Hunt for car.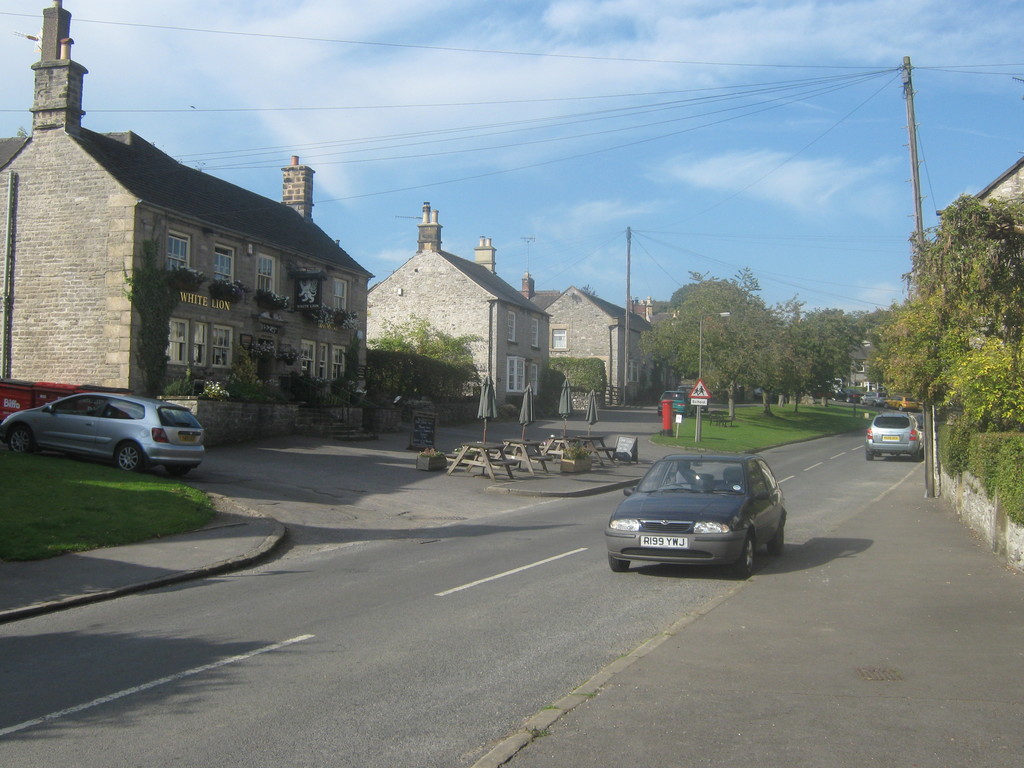
Hunted down at pyautogui.locateOnScreen(600, 448, 785, 579).
